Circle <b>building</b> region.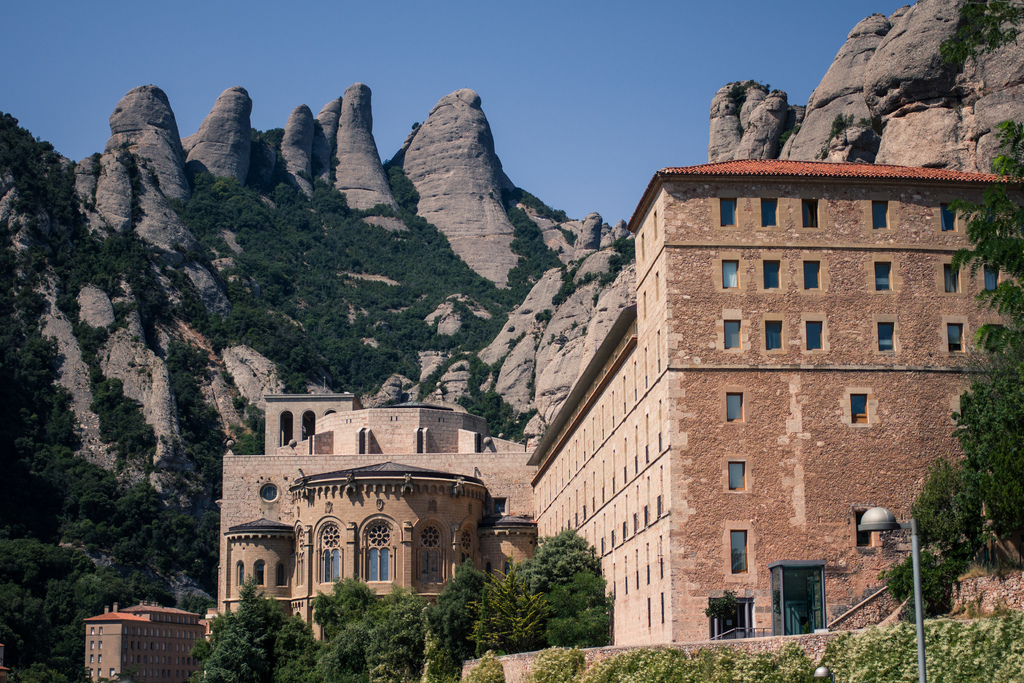
Region: [left=527, top=156, right=1022, bottom=642].
